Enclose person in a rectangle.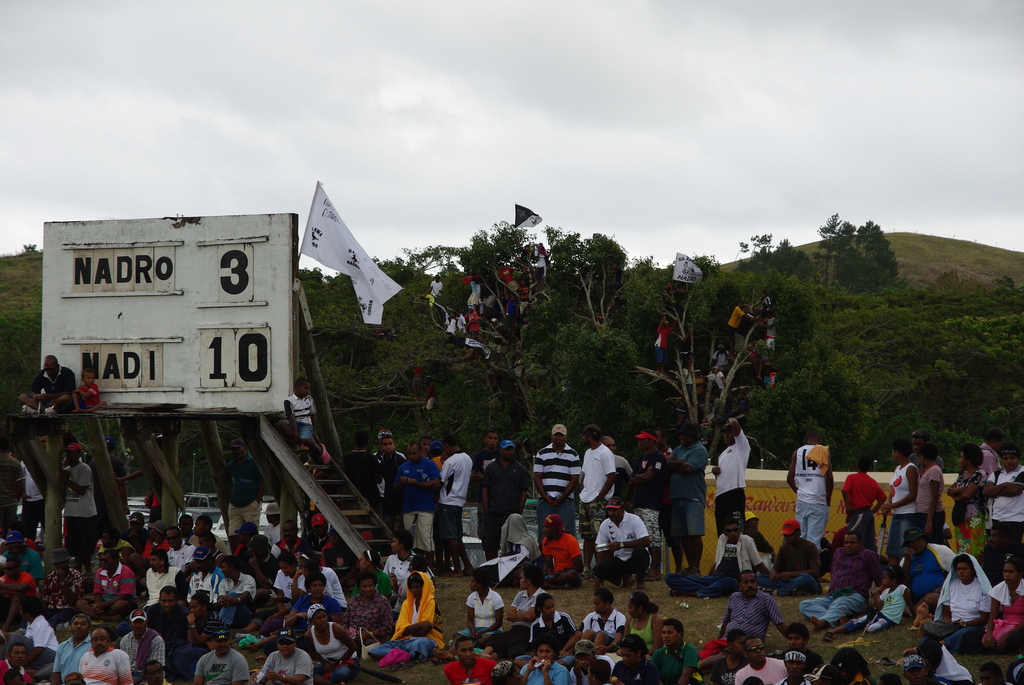
rect(487, 563, 550, 659).
